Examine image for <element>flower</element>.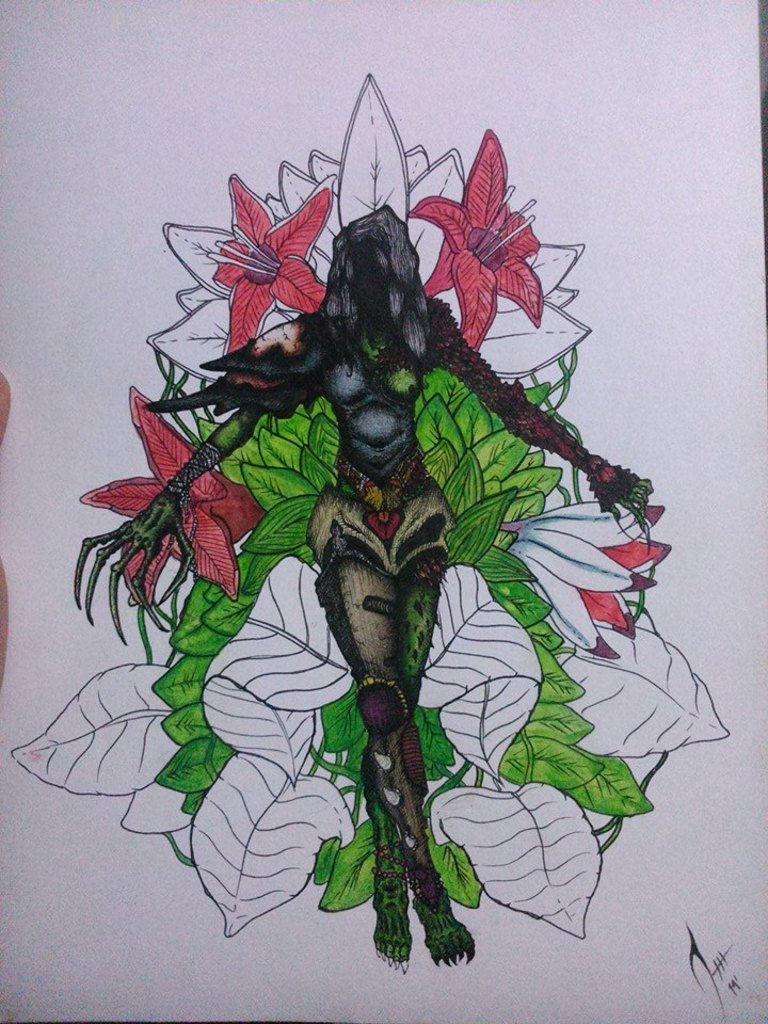
Examination result: detection(508, 494, 671, 660).
